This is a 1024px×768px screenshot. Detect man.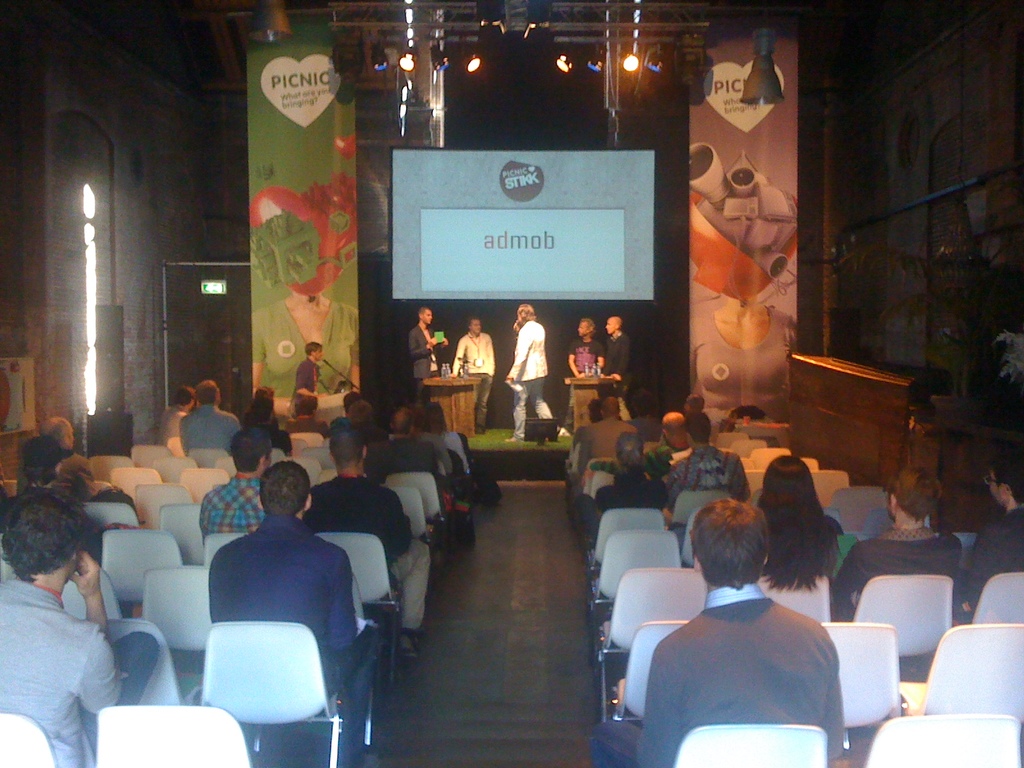
{"left": 198, "top": 431, "right": 273, "bottom": 535}.
